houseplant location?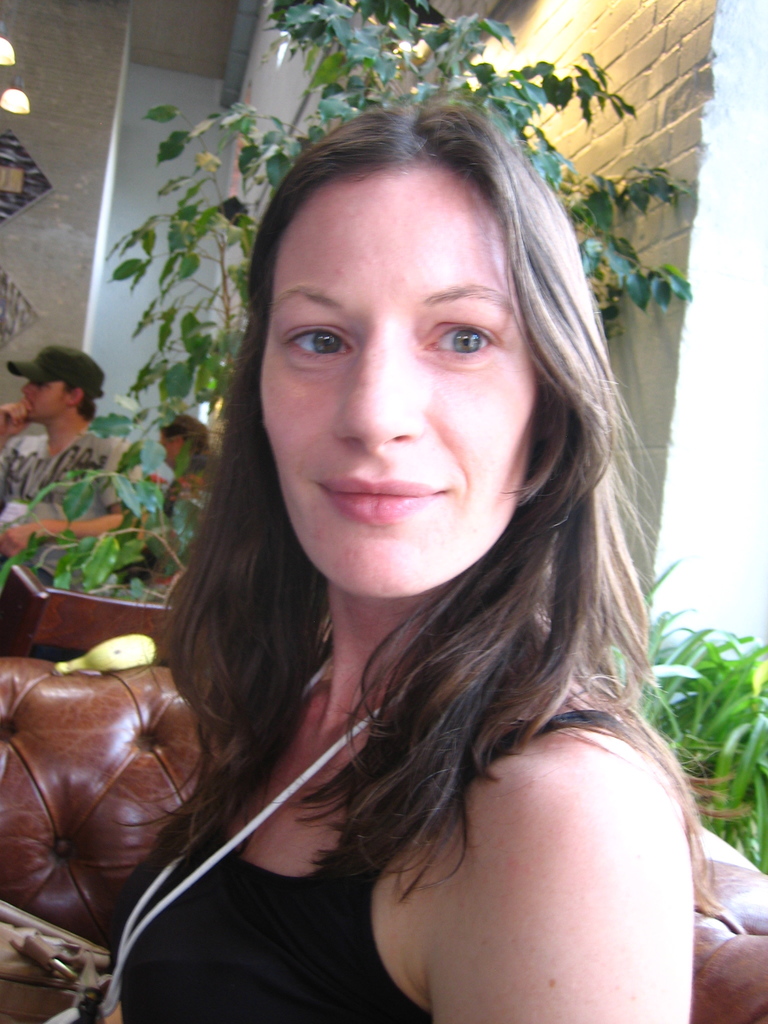
[17, 406, 180, 653]
